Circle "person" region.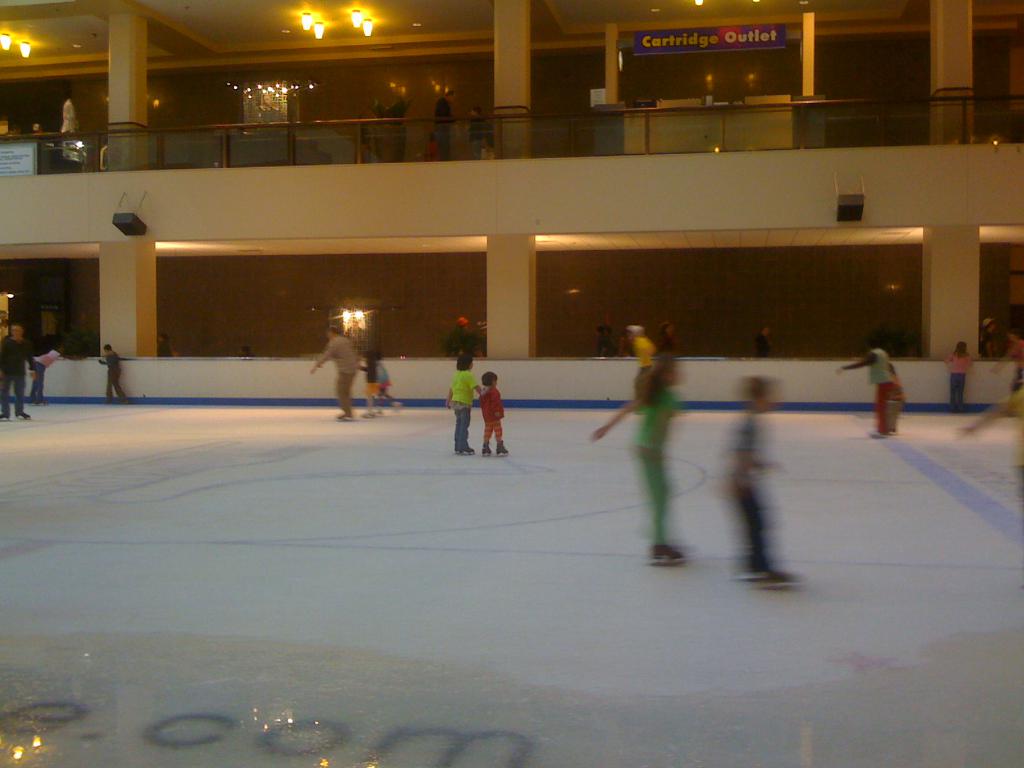
Region: crop(751, 325, 773, 357).
